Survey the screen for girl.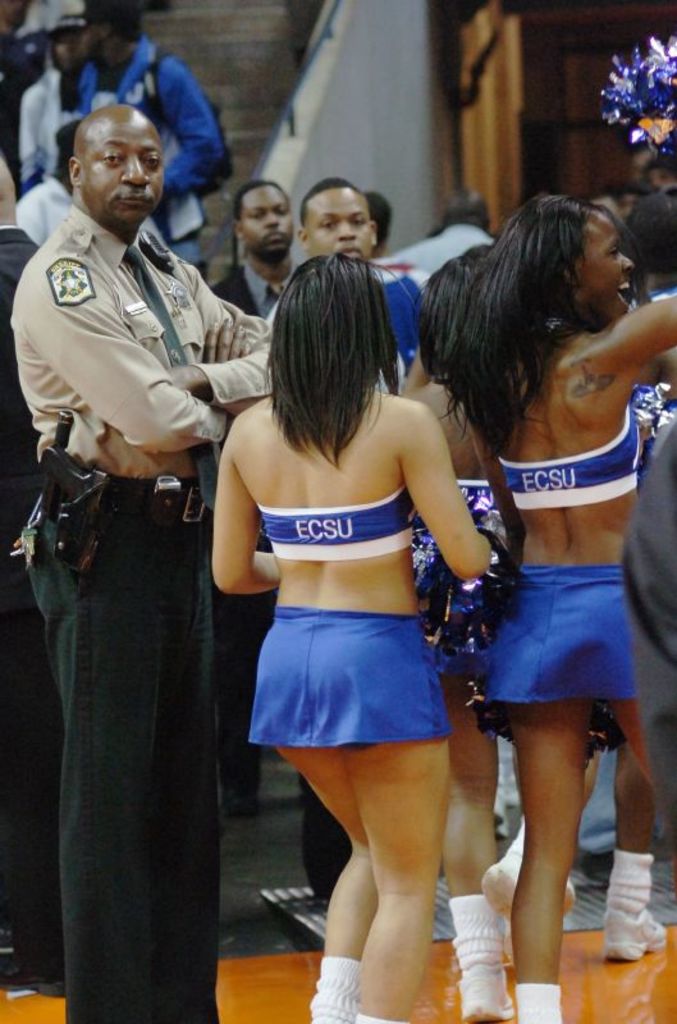
Survey found: (left=398, top=243, right=604, bottom=1023).
